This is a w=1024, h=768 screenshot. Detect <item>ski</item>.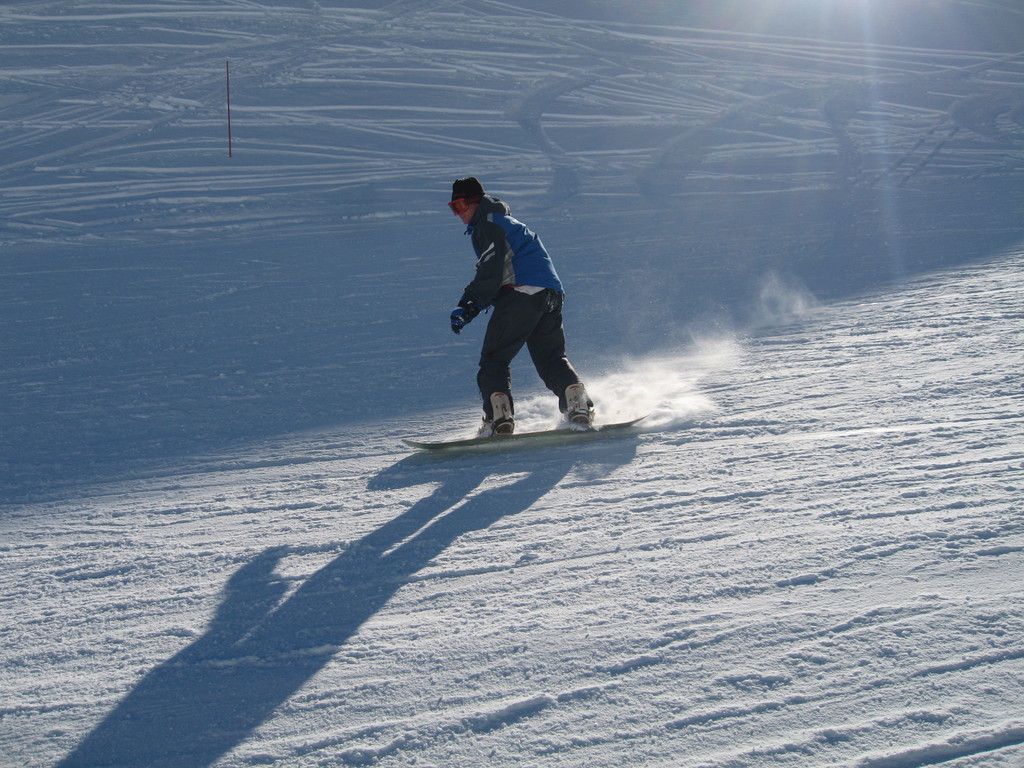
[442,380,622,443].
